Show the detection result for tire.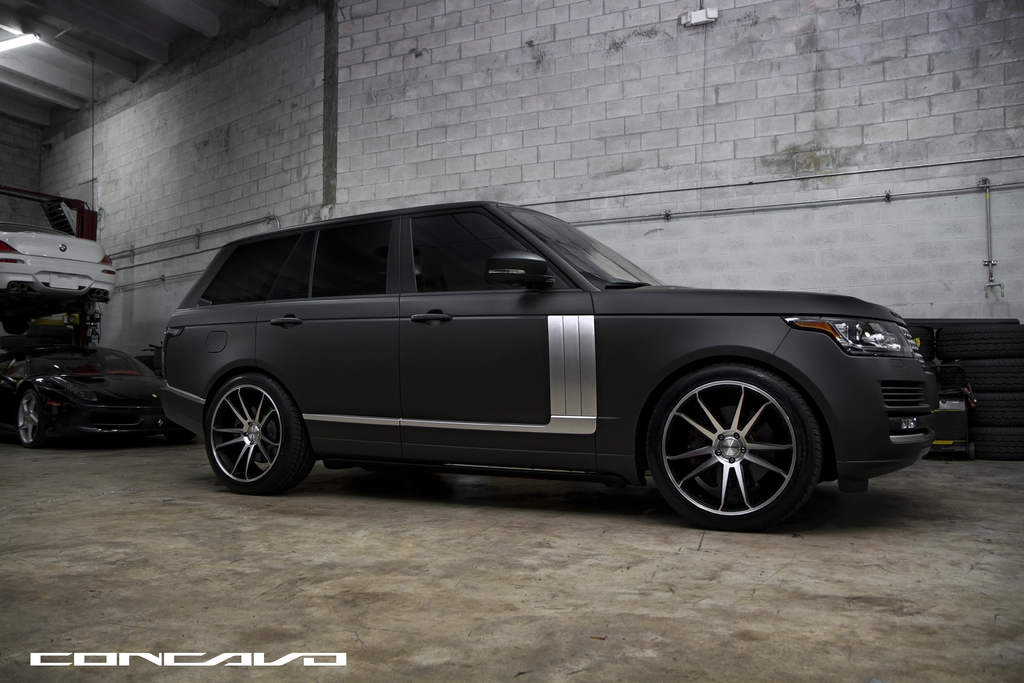
206 373 316 494.
